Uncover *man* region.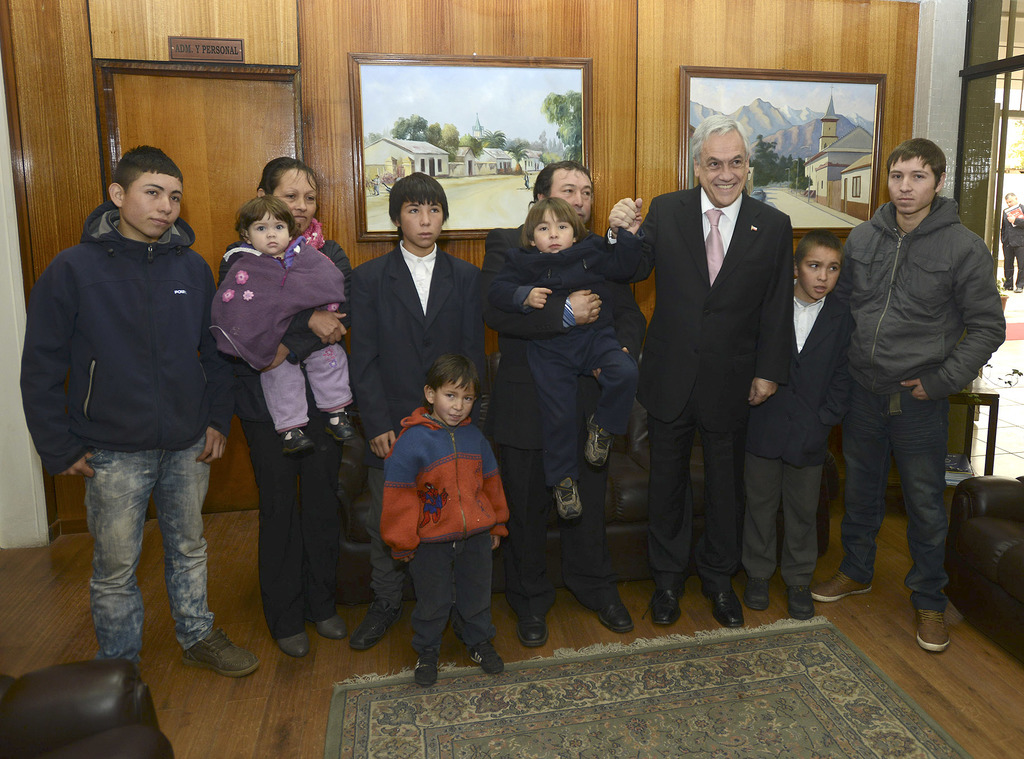
Uncovered: left=605, top=106, right=788, bottom=615.
